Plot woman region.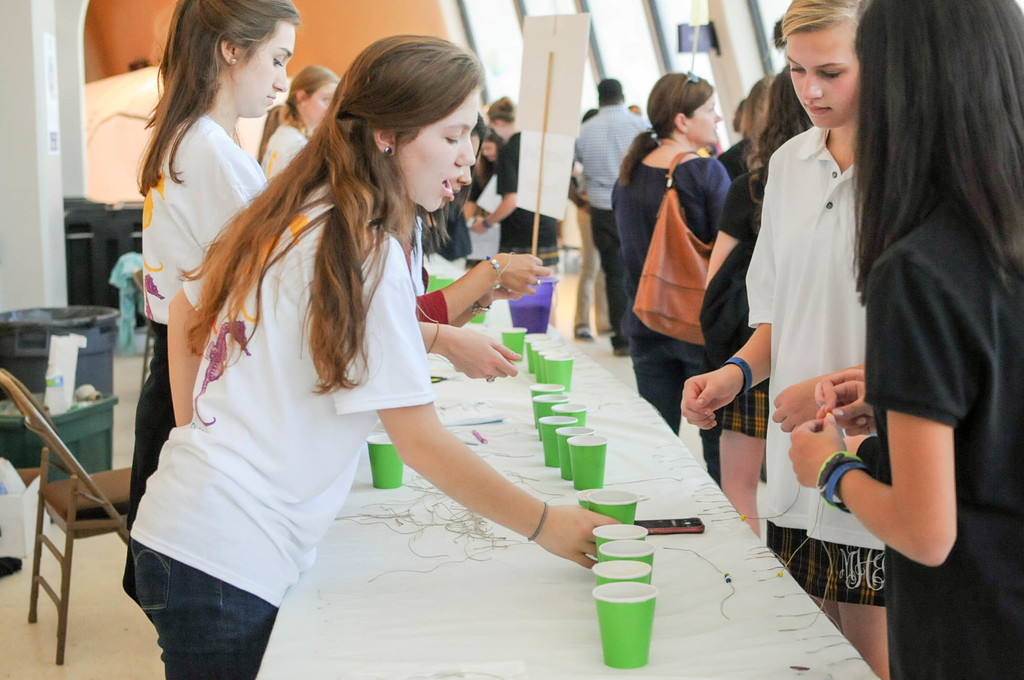
Plotted at 125/28/622/679.
